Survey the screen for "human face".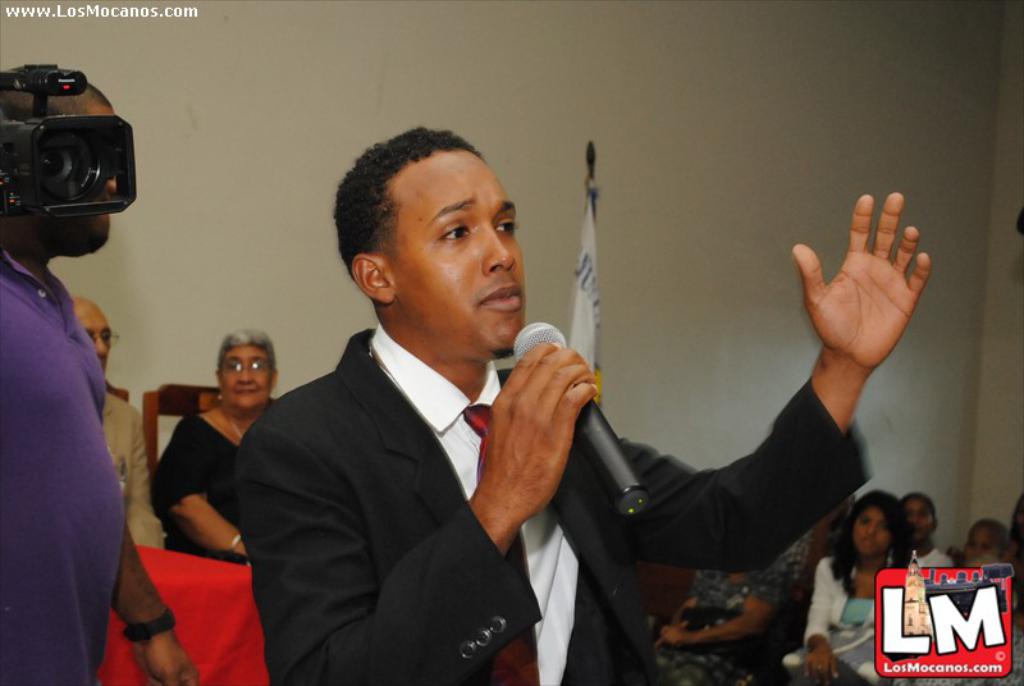
Survey found: (x1=904, y1=497, x2=929, y2=549).
